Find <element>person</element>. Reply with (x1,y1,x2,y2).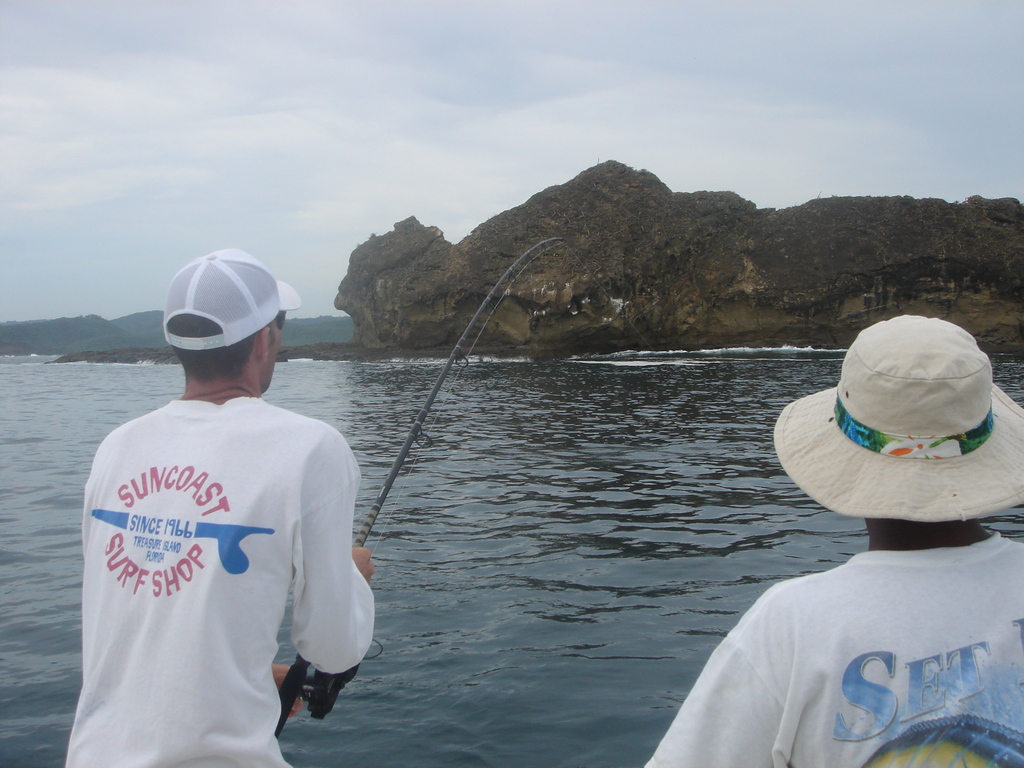
(642,308,1023,767).
